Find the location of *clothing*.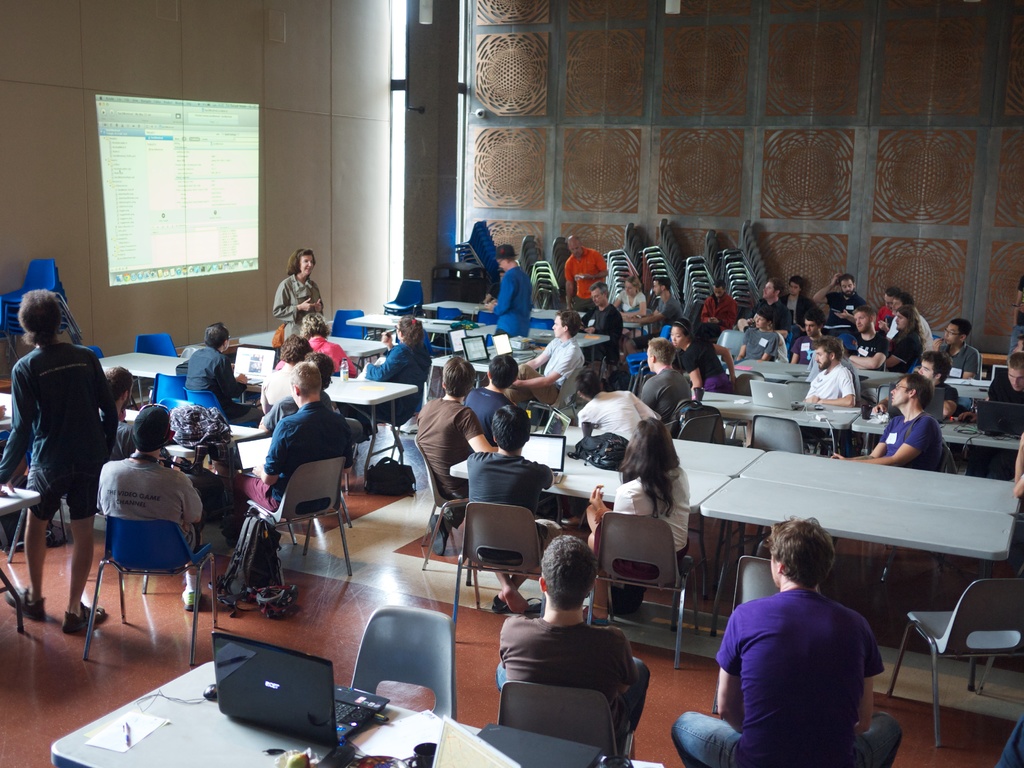
Location: Rect(744, 323, 787, 363).
